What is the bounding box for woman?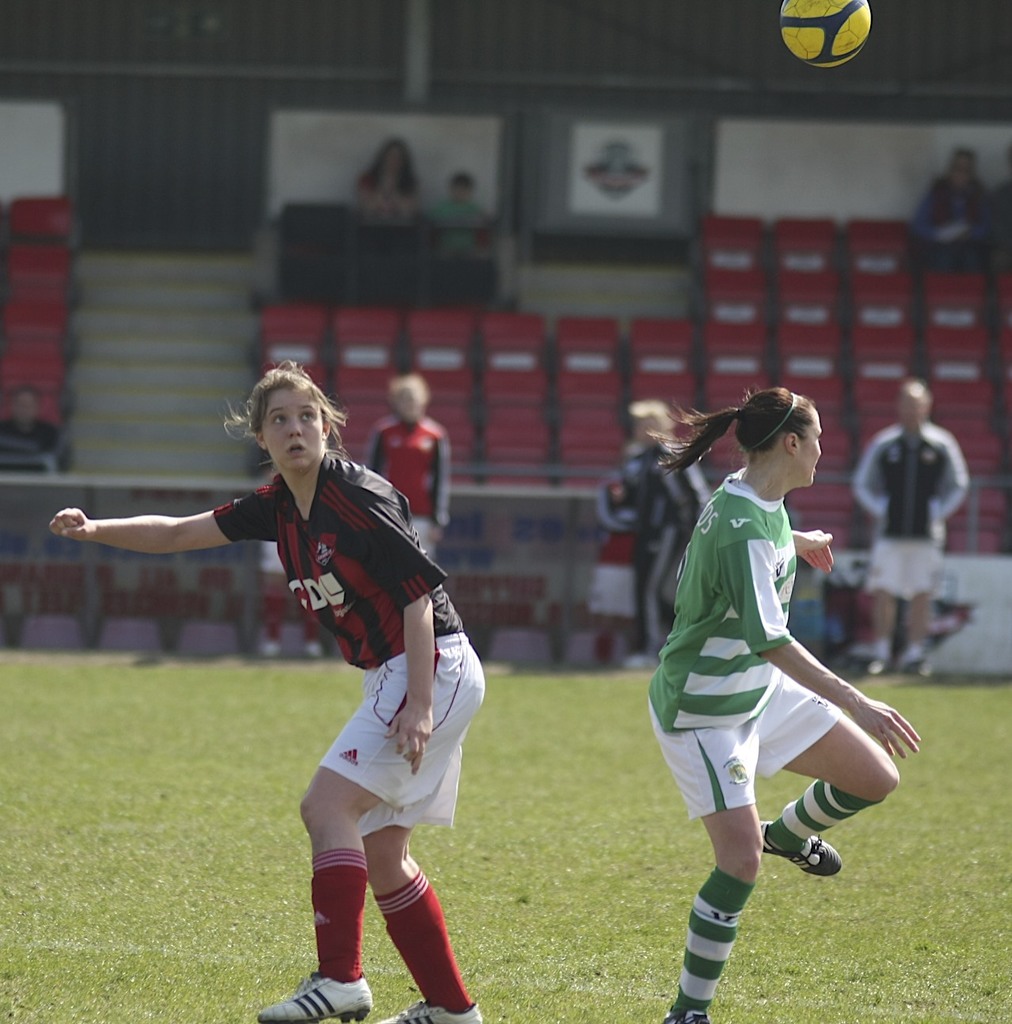
bbox=(617, 363, 890, 1014).
